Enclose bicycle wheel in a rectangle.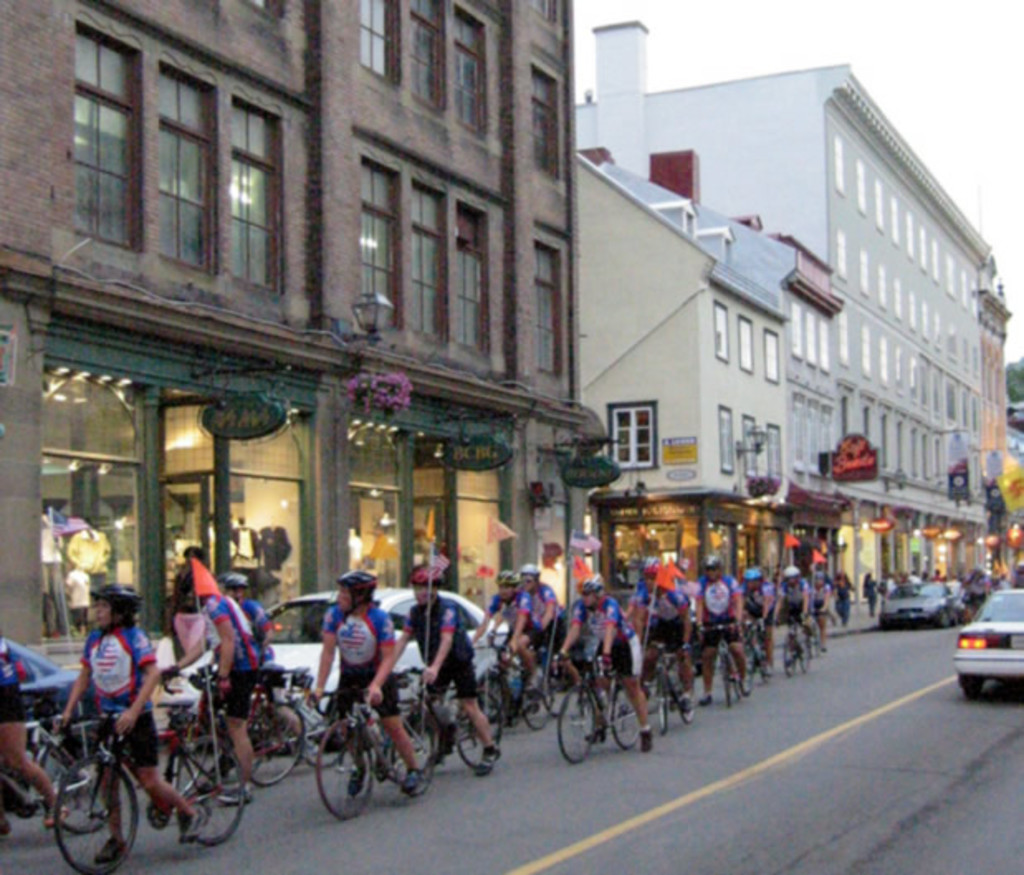
pyautogui.locateOnScreen(655, 668, 667, 733).
